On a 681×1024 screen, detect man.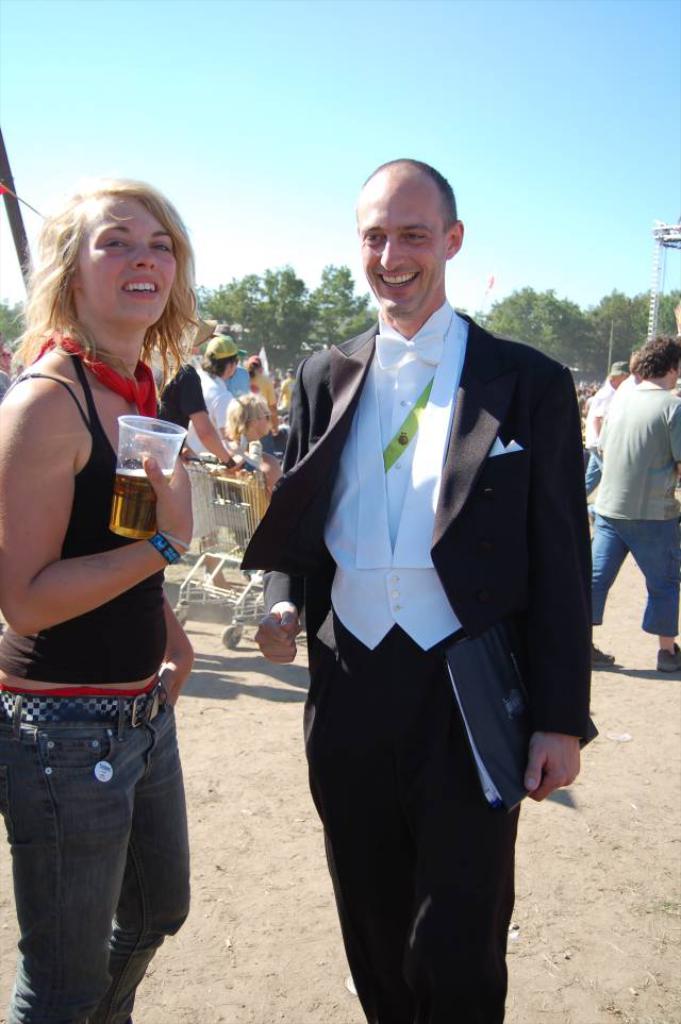
bbox=(253, 154, 595, 1020).
